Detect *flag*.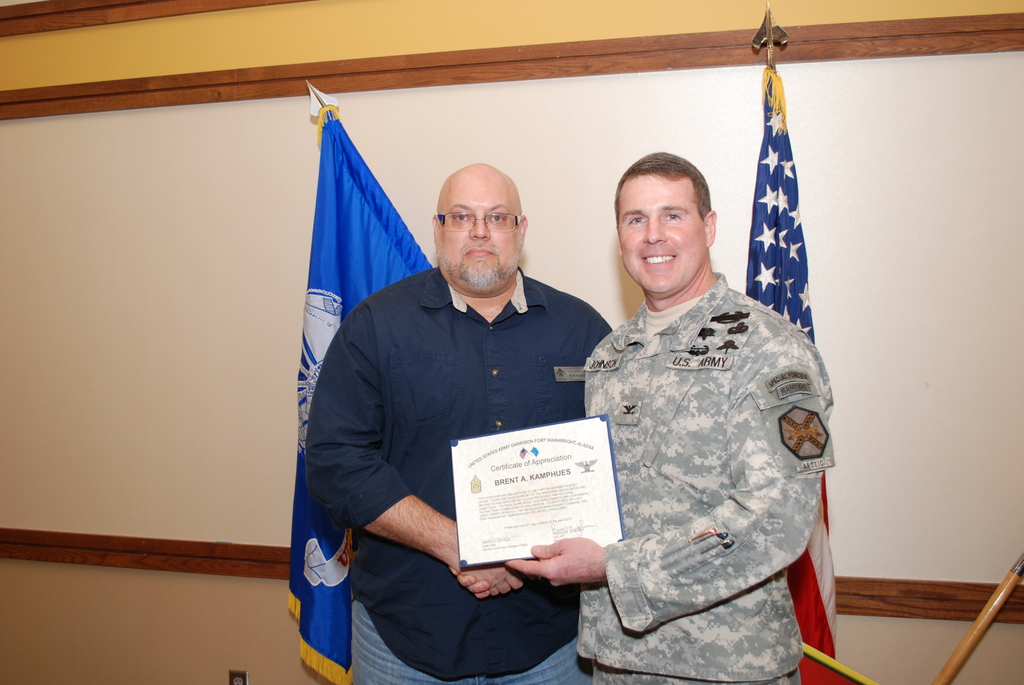
Detected at [x1=282, y1=103, x2=435, y2=684].
